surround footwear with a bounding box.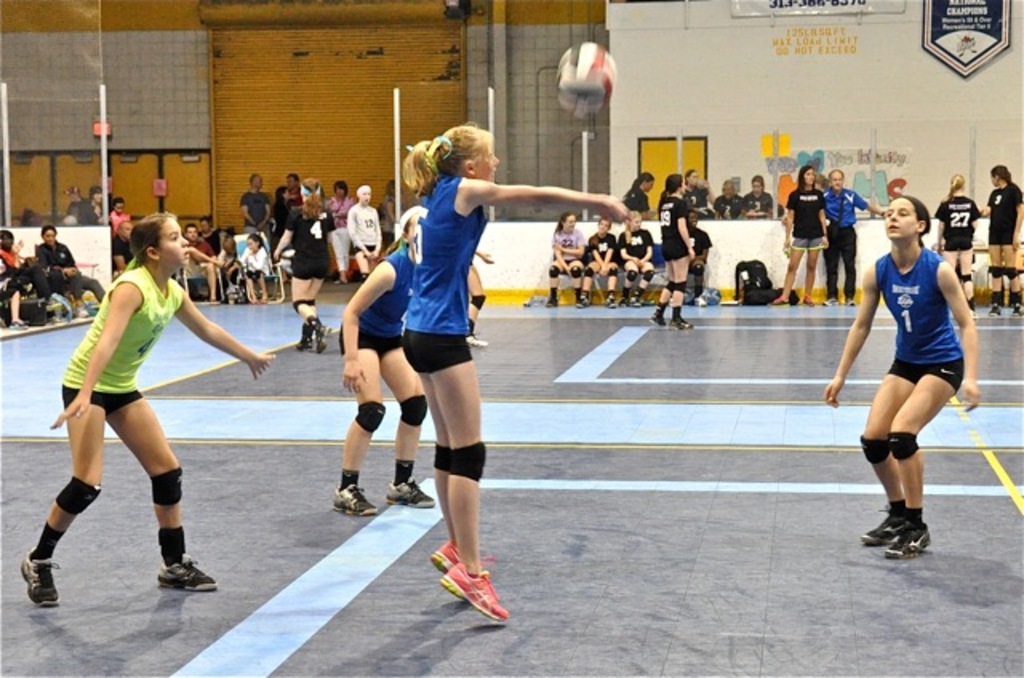
803, 296, 811, 304.
